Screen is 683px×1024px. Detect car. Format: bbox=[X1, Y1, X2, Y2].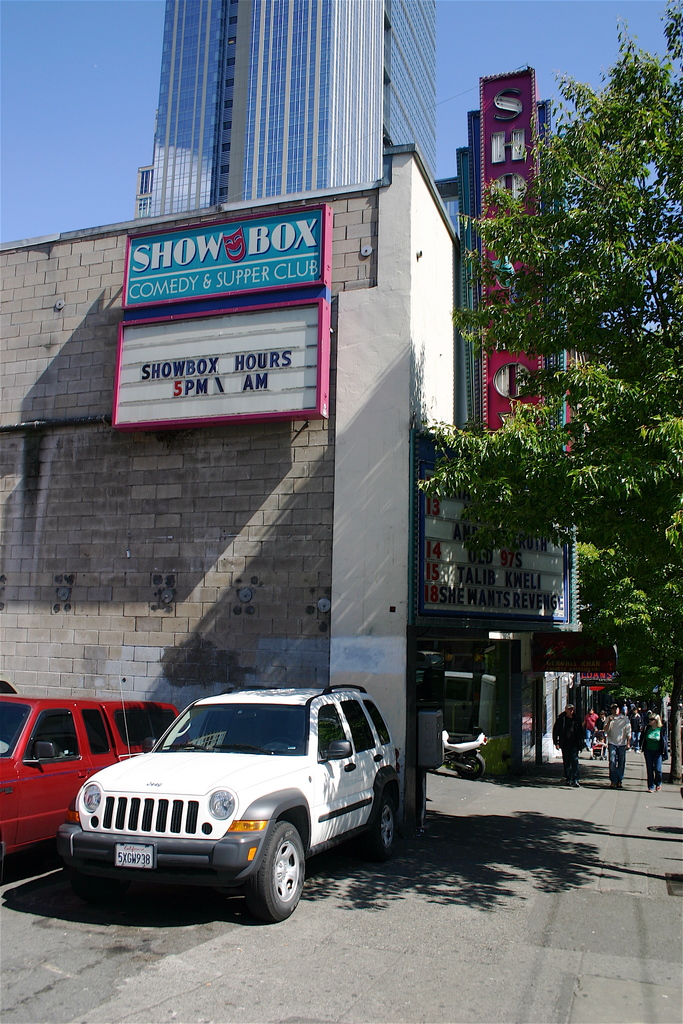
bbox=[0, 673, 20, 693].
